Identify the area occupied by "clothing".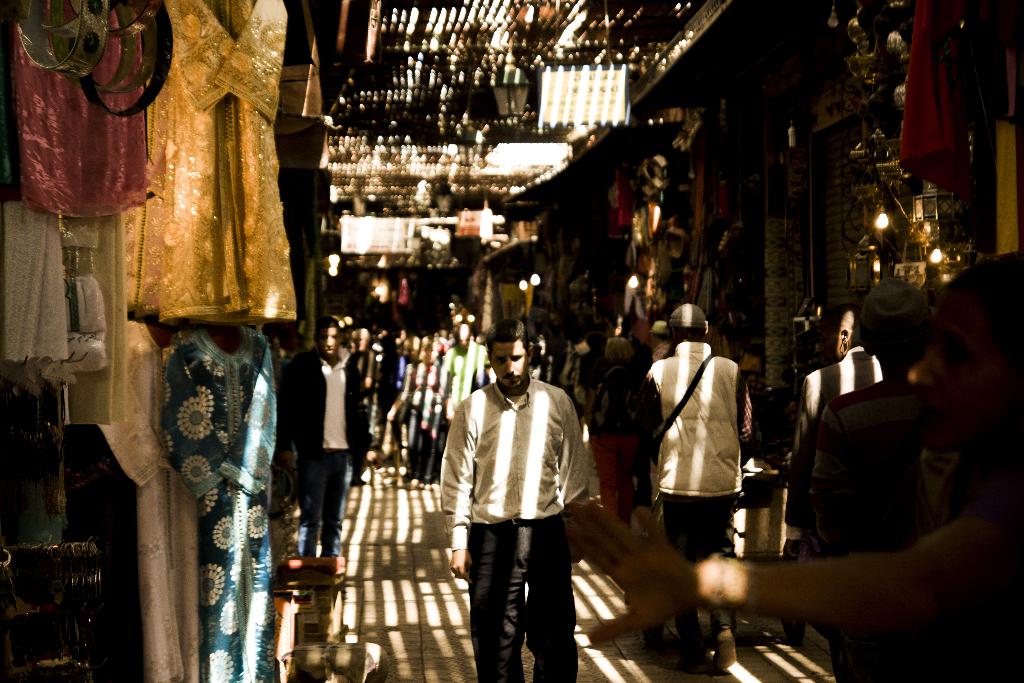
Area: select_region(440, 345, 597, 664).
